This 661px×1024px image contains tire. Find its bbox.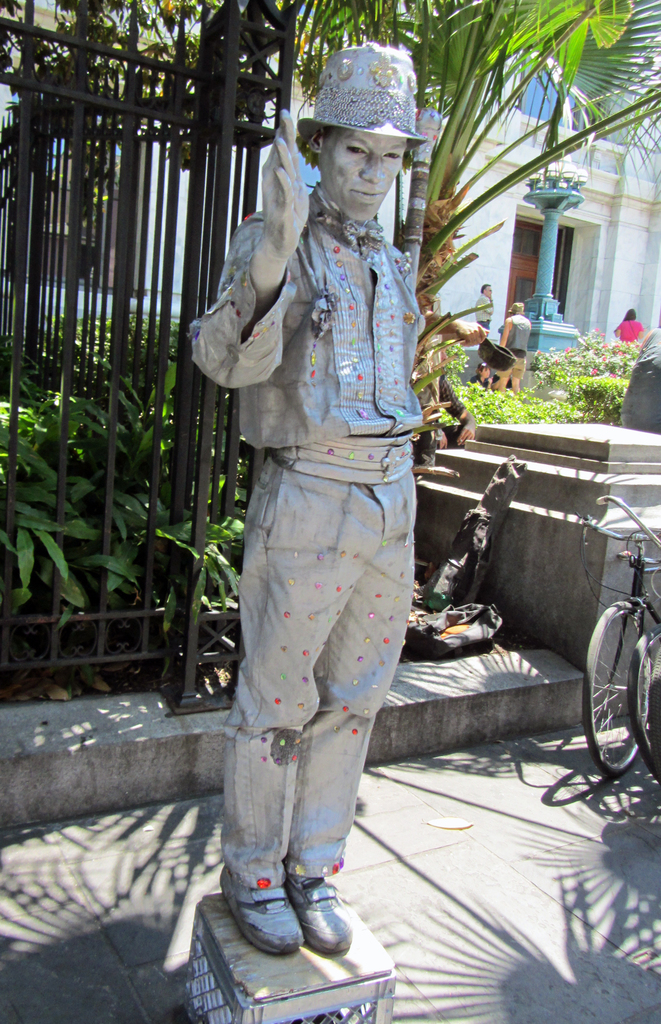
select_region(626, 625, 660, 763).
